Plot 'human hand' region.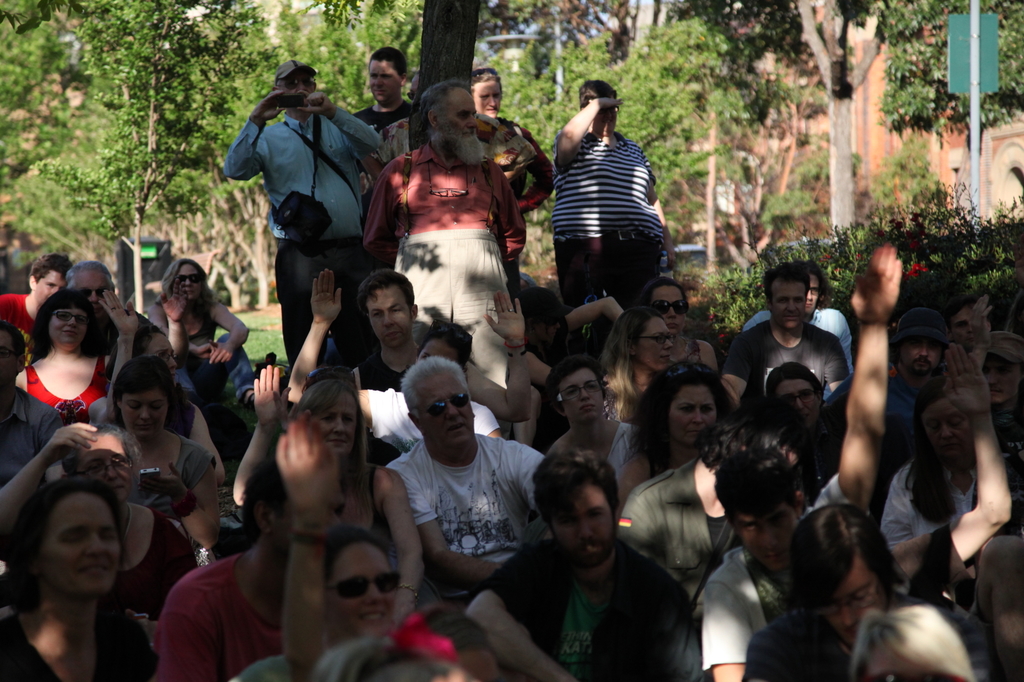
Plotted at 253,363,292,428.
